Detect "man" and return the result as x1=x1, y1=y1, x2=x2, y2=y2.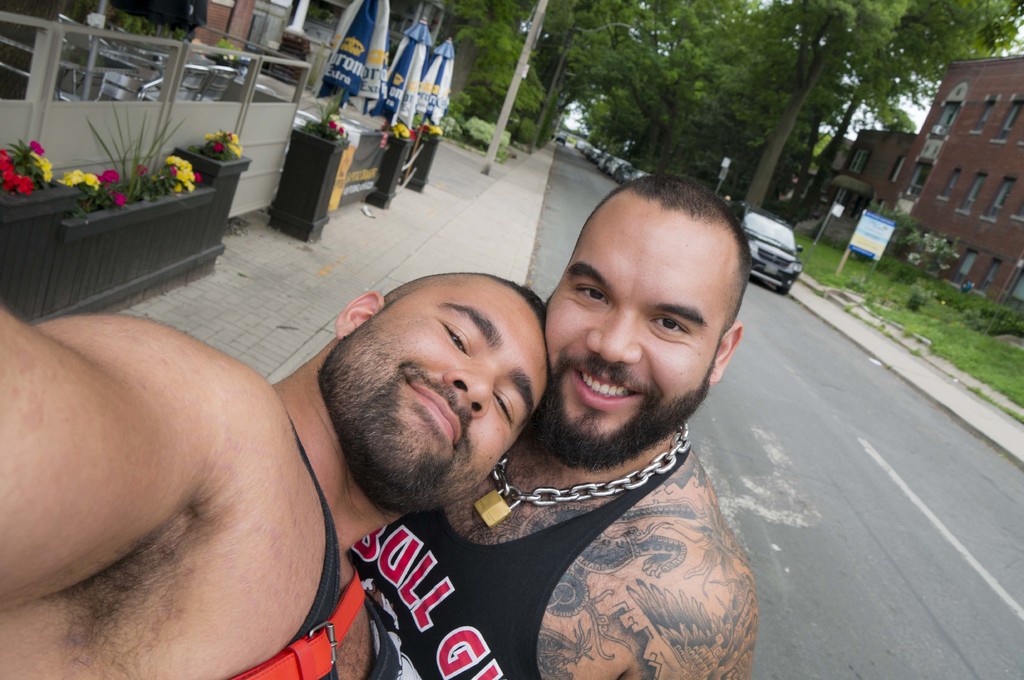
x1=0, y1=271, x2=552, y2=679.
